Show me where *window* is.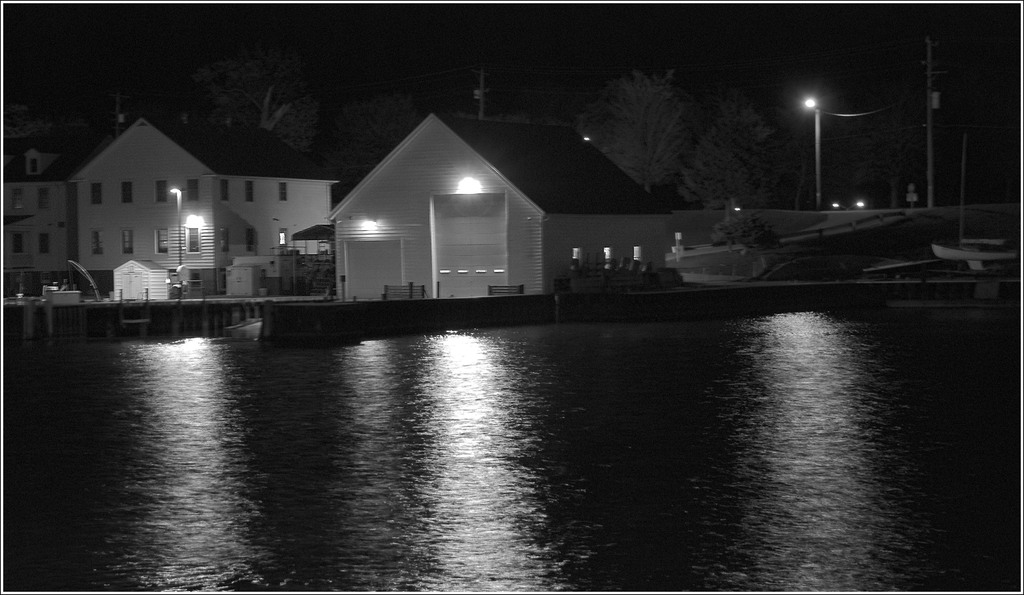
*window* is at [left=280, top=181, right=287, bottom=201].
